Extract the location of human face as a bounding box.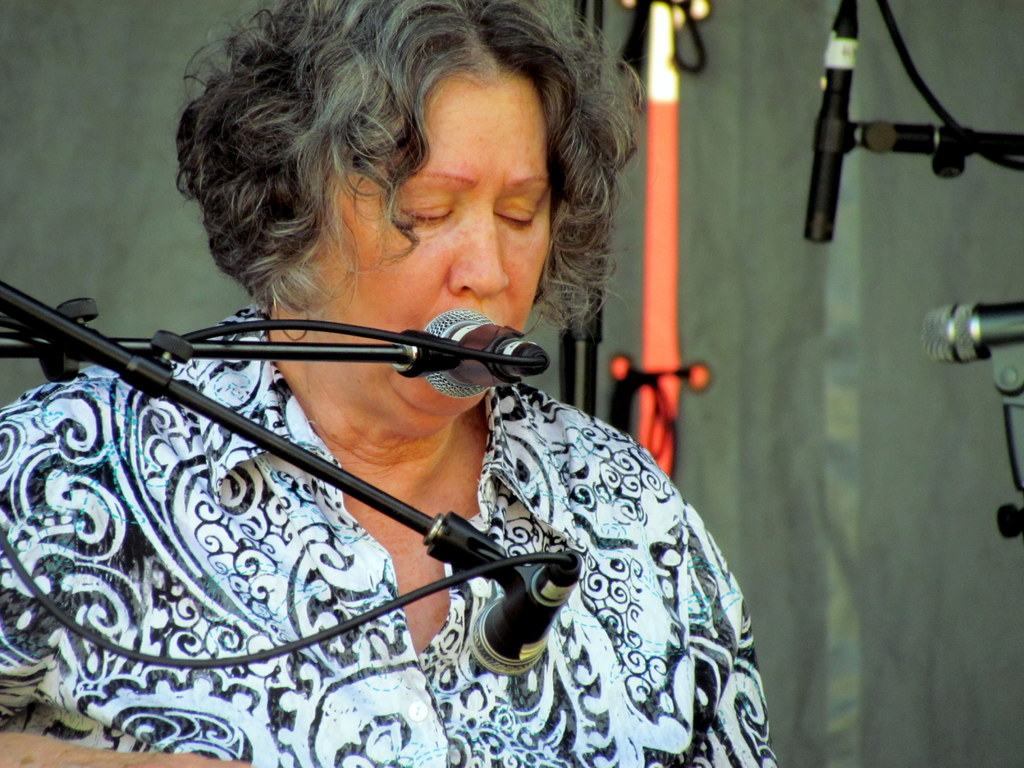
BBox(321, 74, 555, 428).
